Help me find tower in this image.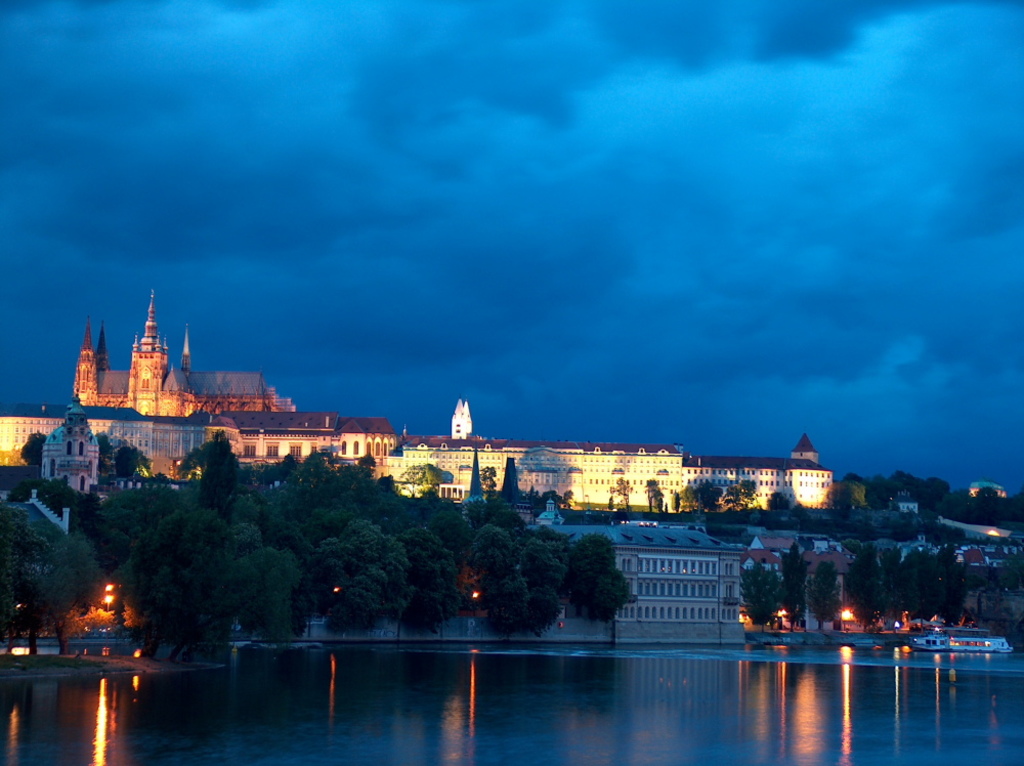
Found it: l=446, t=397, r=471, b=442.
